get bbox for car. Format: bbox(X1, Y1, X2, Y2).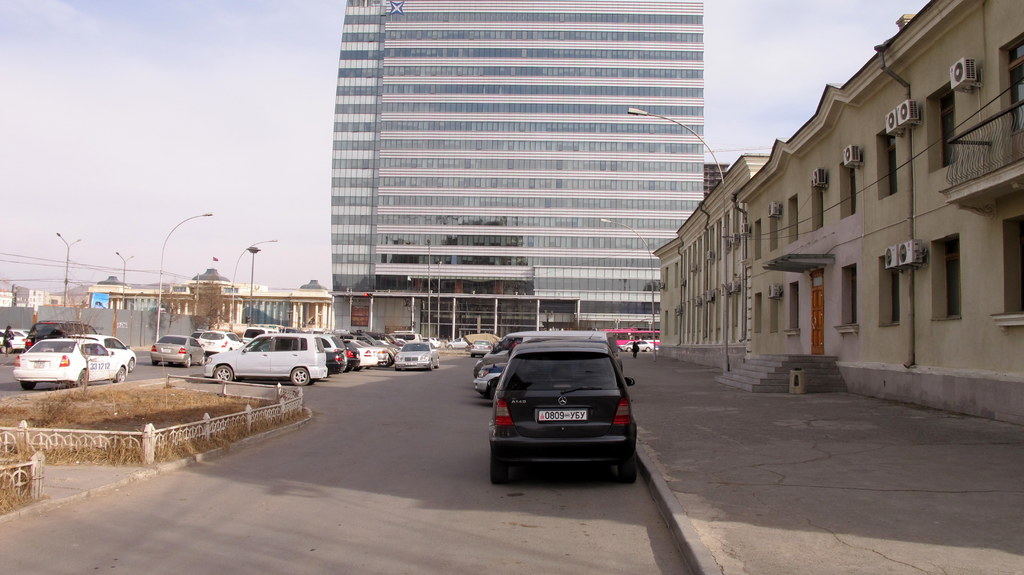
bbox(470, 339, 493, 355).
